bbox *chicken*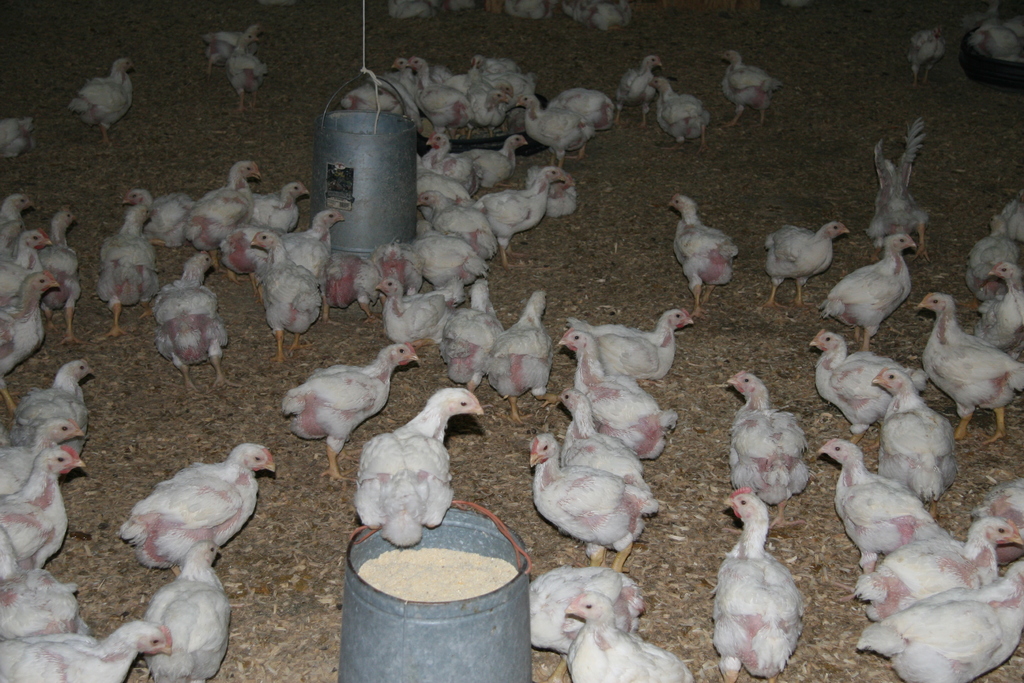
{"left": 67, "top": 51, "right": 132, "bottom": 138}
